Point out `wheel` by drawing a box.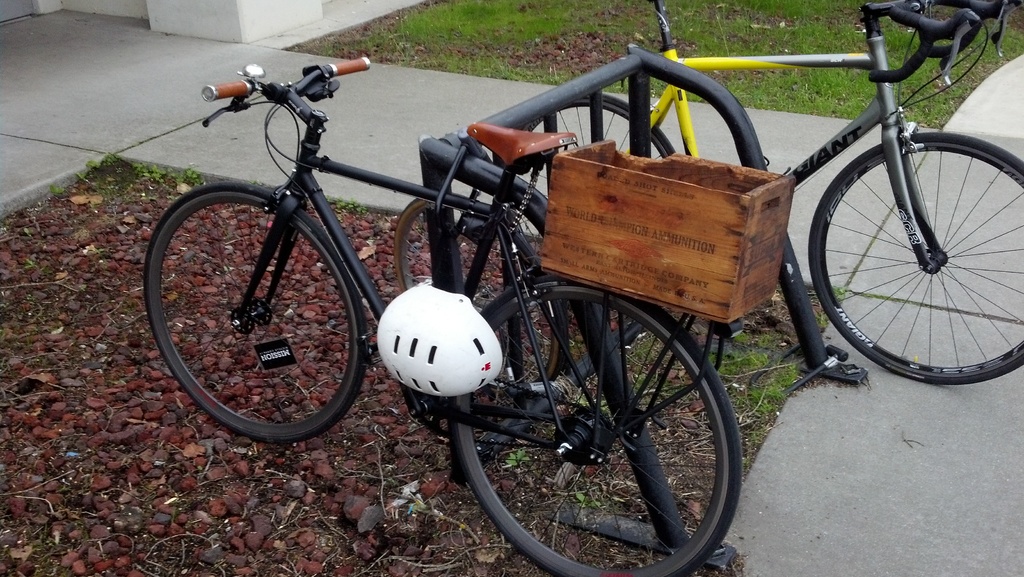
l=136, t=183, r=372, b=444.
